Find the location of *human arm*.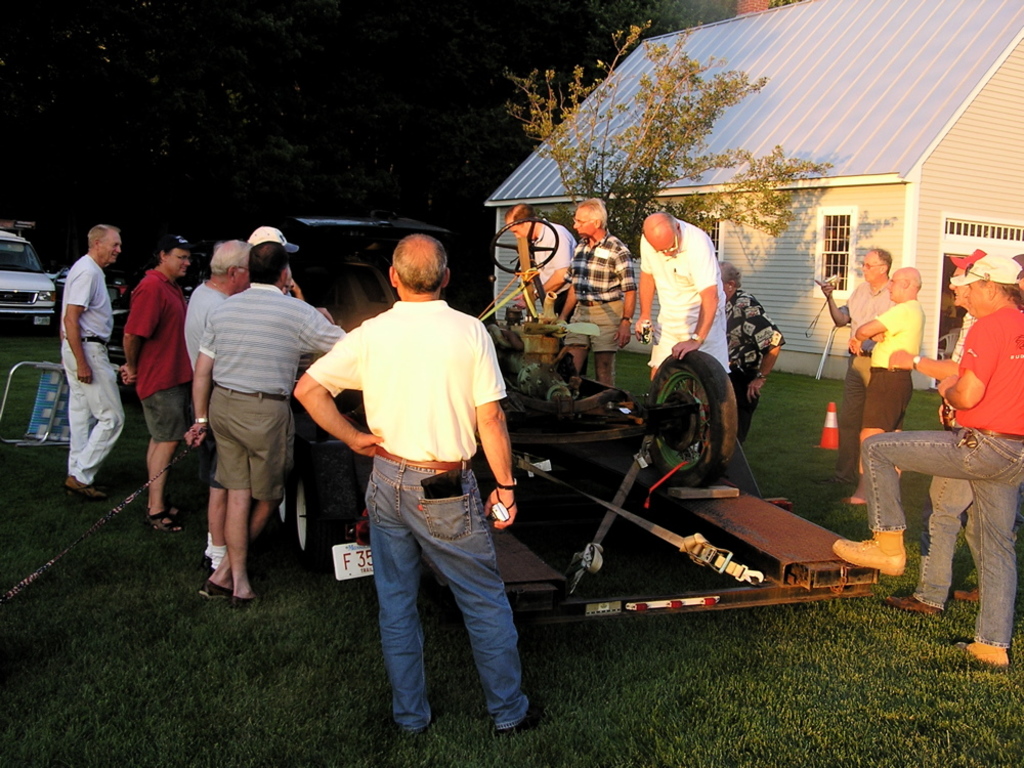
Location: box=[301, 306, 347, 352].
